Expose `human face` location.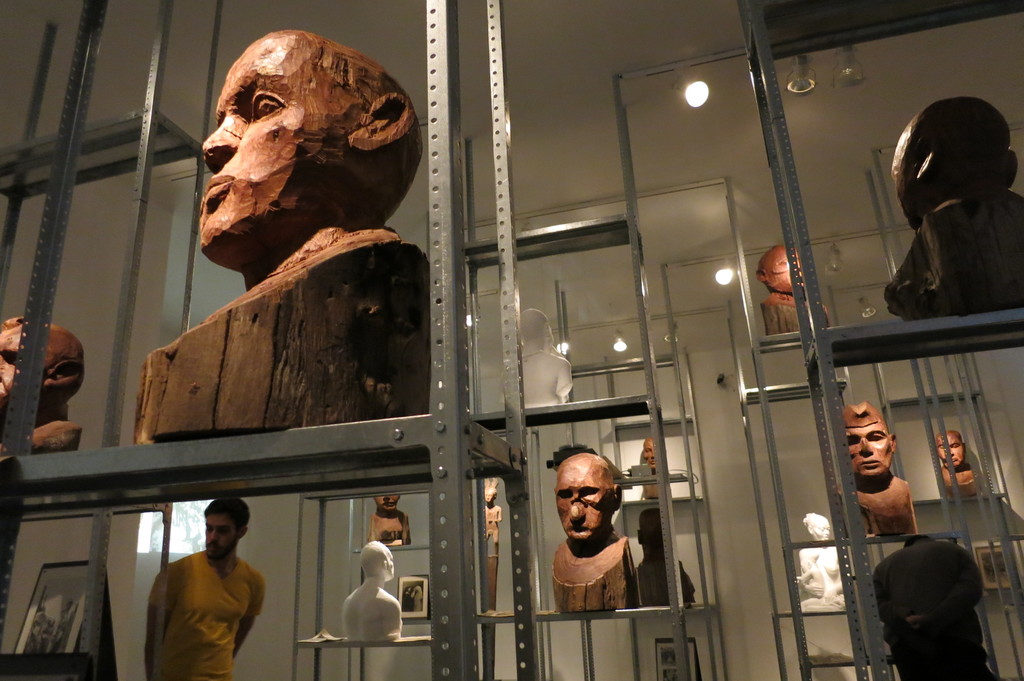
Exposed at [0,309,49,417].
